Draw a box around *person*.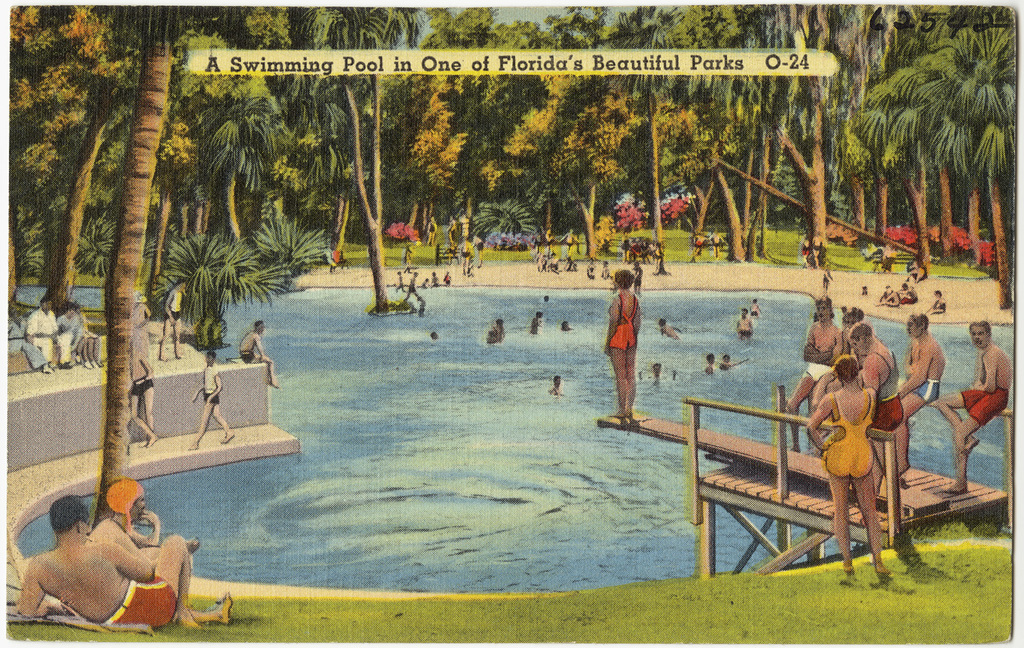
l=117, t=351, r=165, b=453.
